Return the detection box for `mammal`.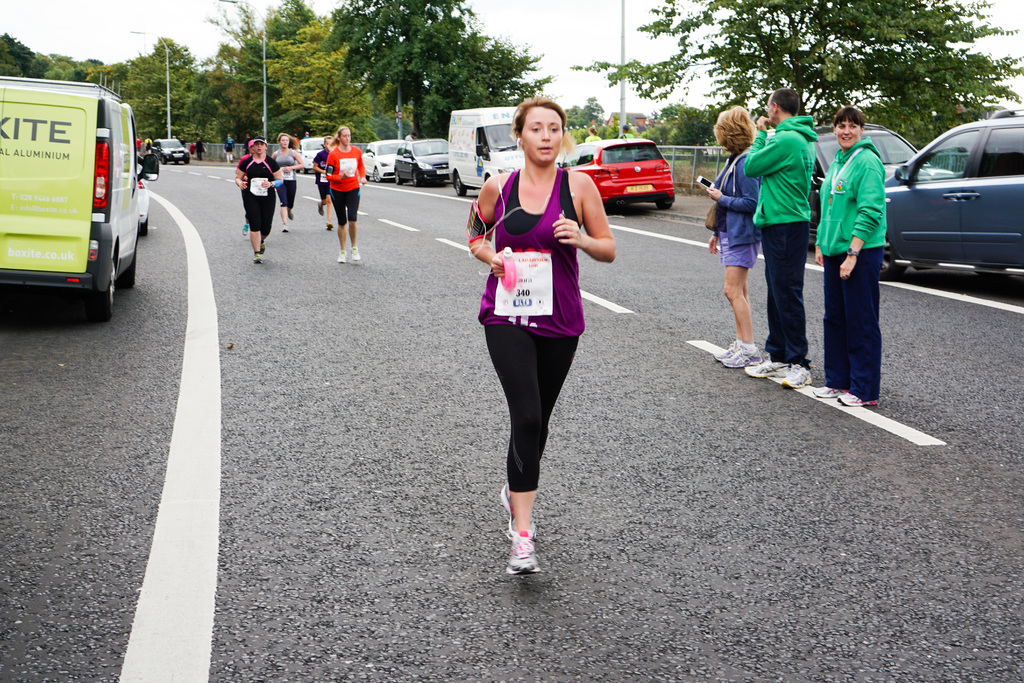
812/103/890/412.
